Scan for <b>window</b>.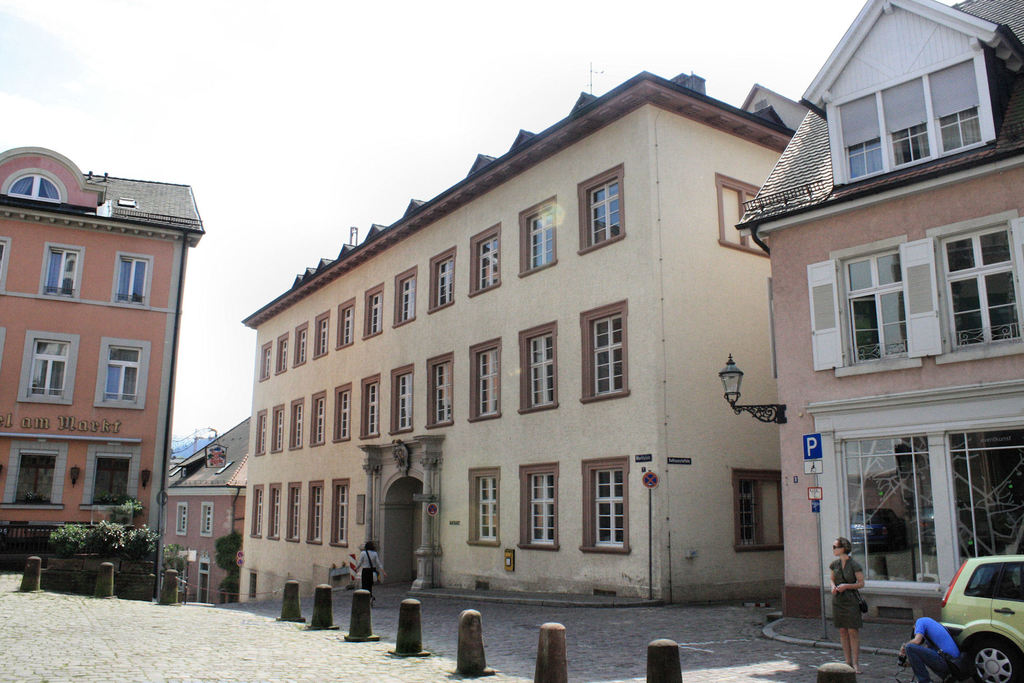
Scan result: 518:197:560:281.
